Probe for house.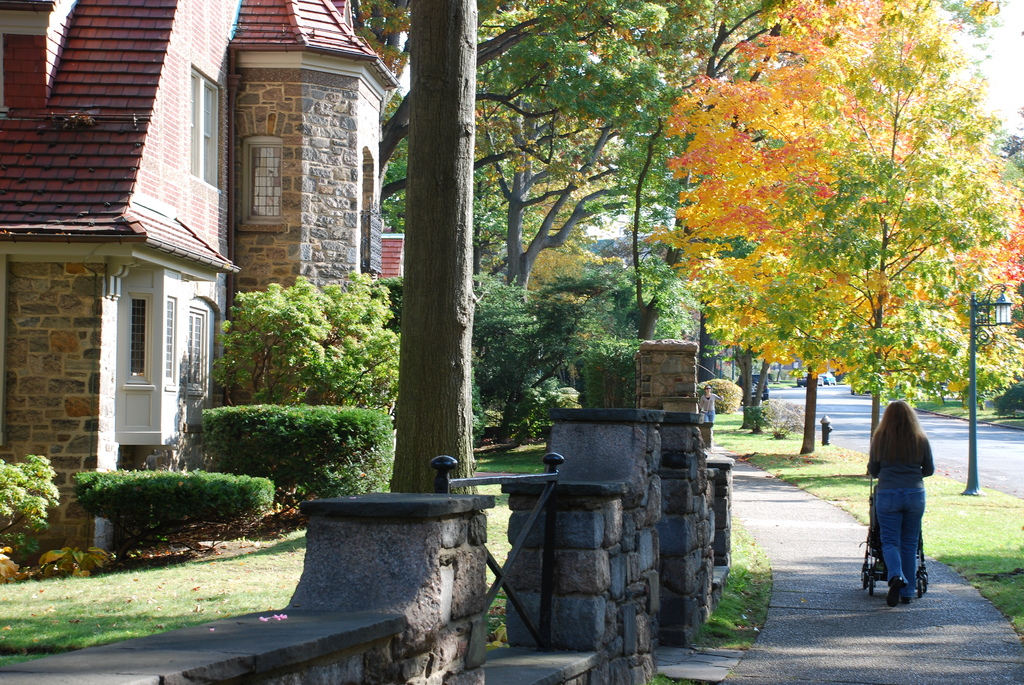
Probe result: [1,0,396,580].
